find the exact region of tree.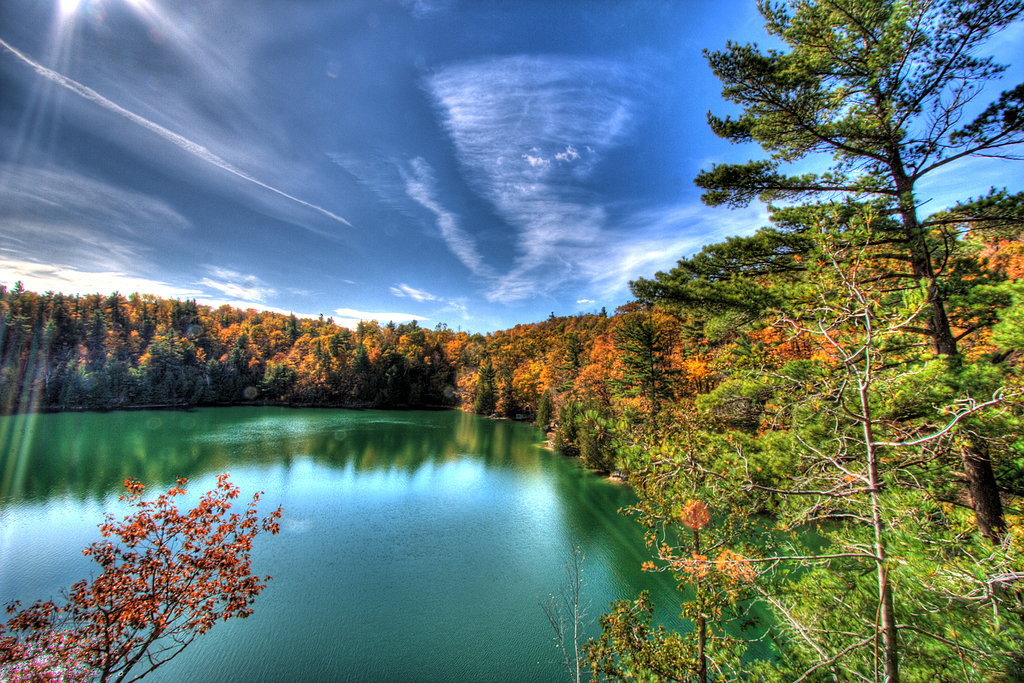
Exact region: Rect(671, 183, 1023, 682).
